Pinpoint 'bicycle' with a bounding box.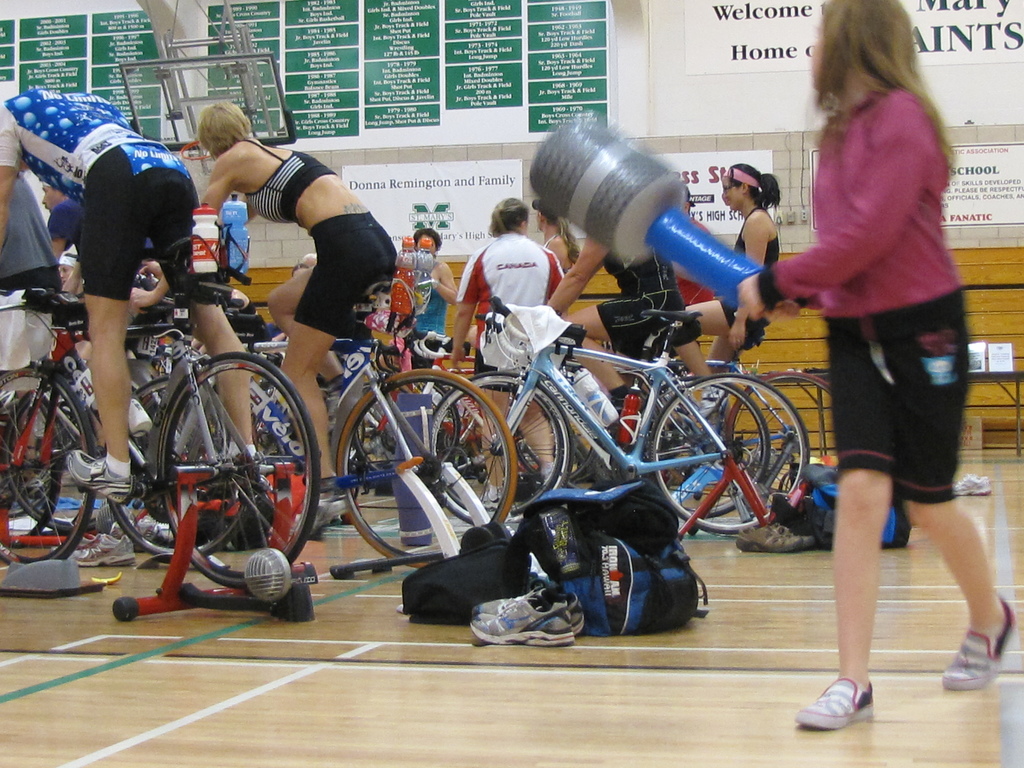
x1=488 y1=321 x2=769 y2=517.
